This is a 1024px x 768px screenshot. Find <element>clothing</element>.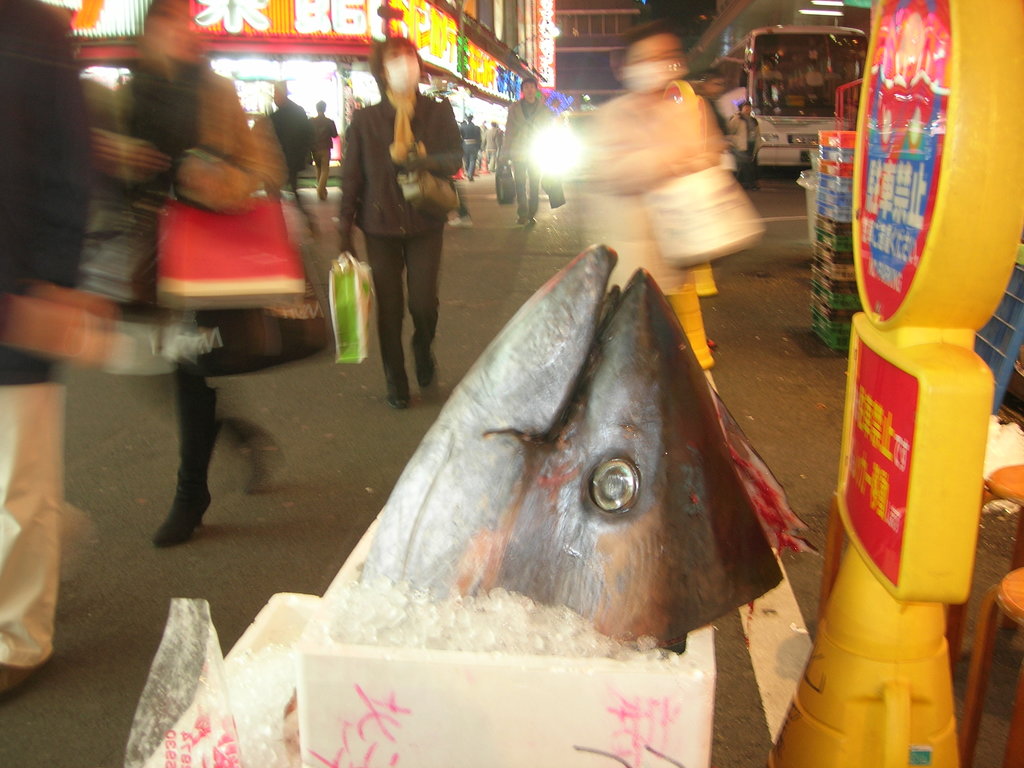
Bounding box: 301 117 342 186.
